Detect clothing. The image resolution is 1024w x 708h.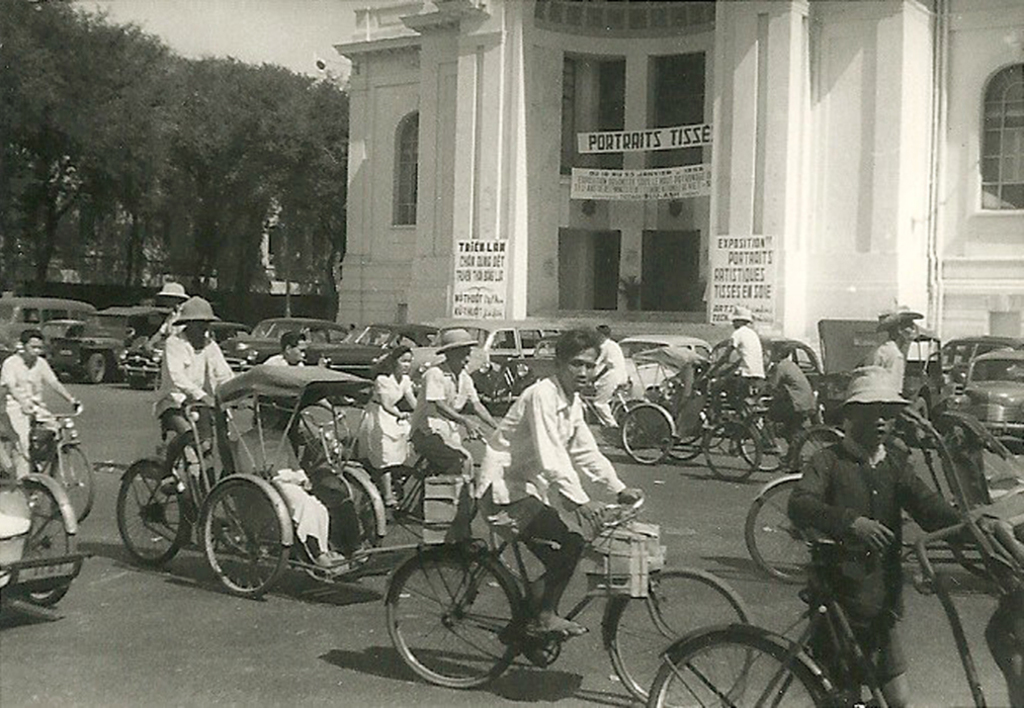
detection(0, 347, 62, 471).
